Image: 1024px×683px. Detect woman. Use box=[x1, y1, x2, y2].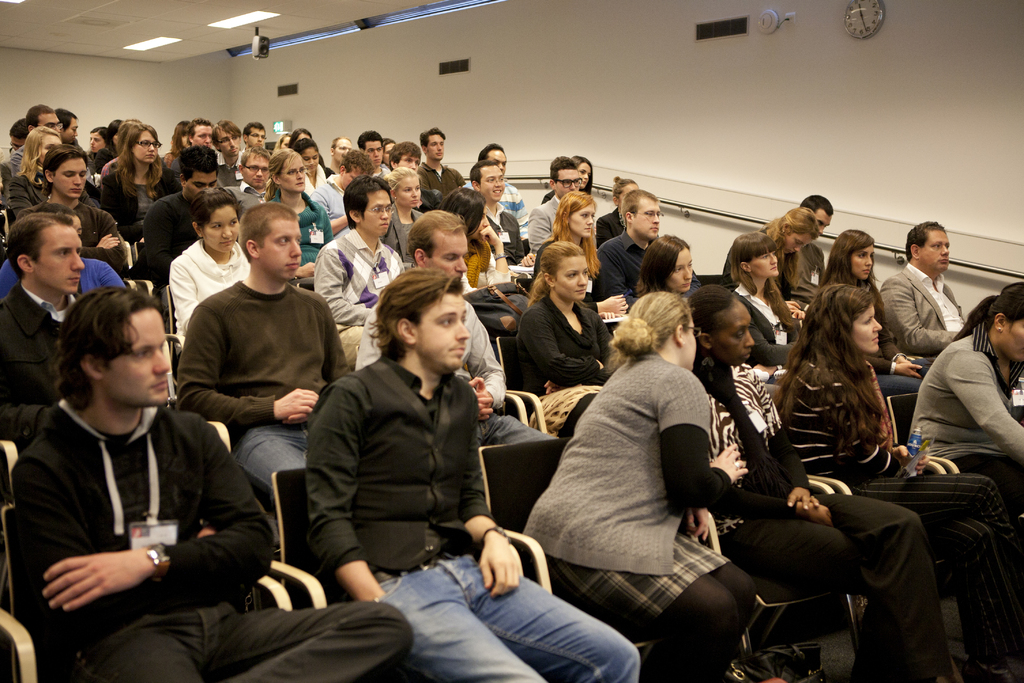
box=[273, 131, 291, 157].
